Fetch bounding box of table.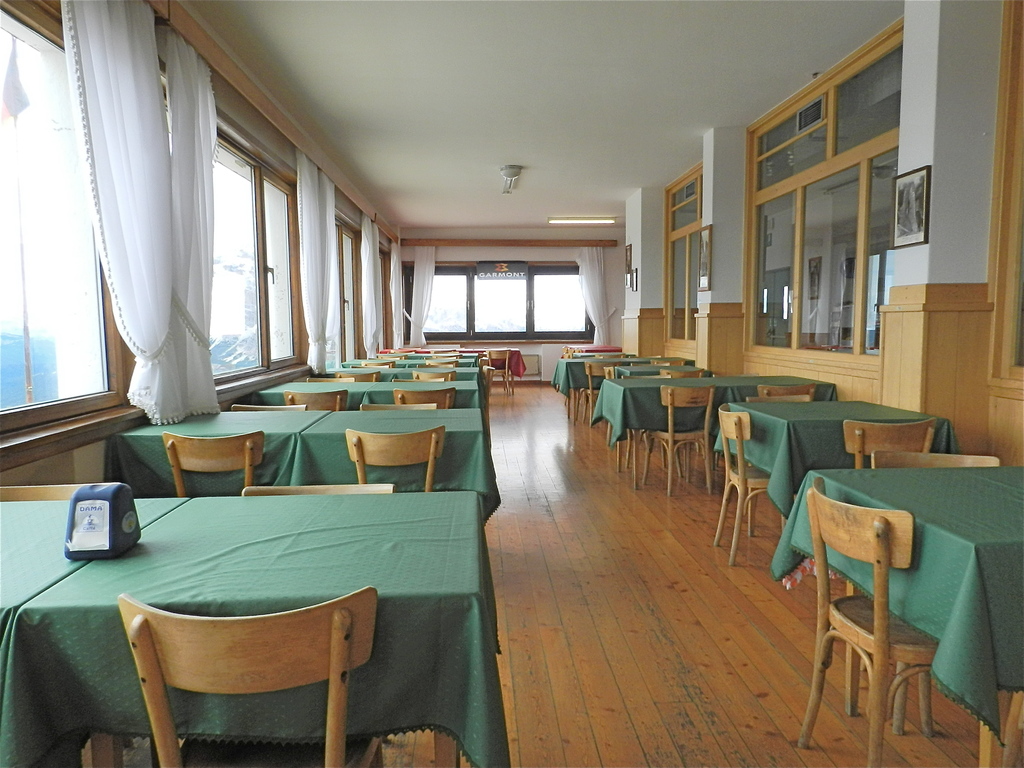
Bbox: [x1=592, y1=379, x2=835, y2=484].
